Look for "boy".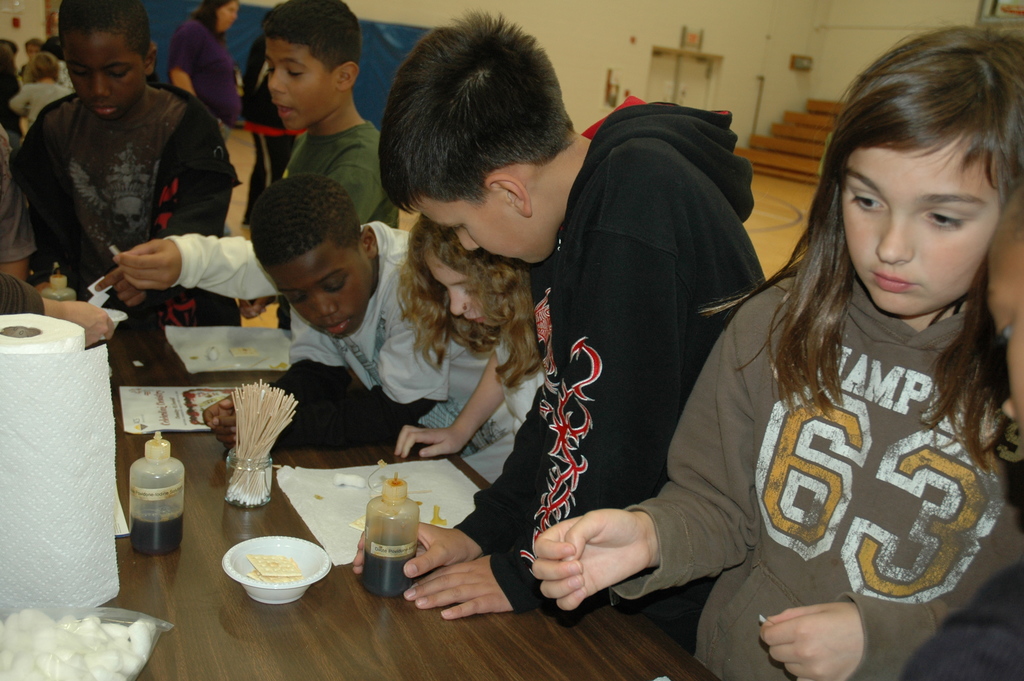
Found: [left=3, top=0, right=248, bottom=331].
